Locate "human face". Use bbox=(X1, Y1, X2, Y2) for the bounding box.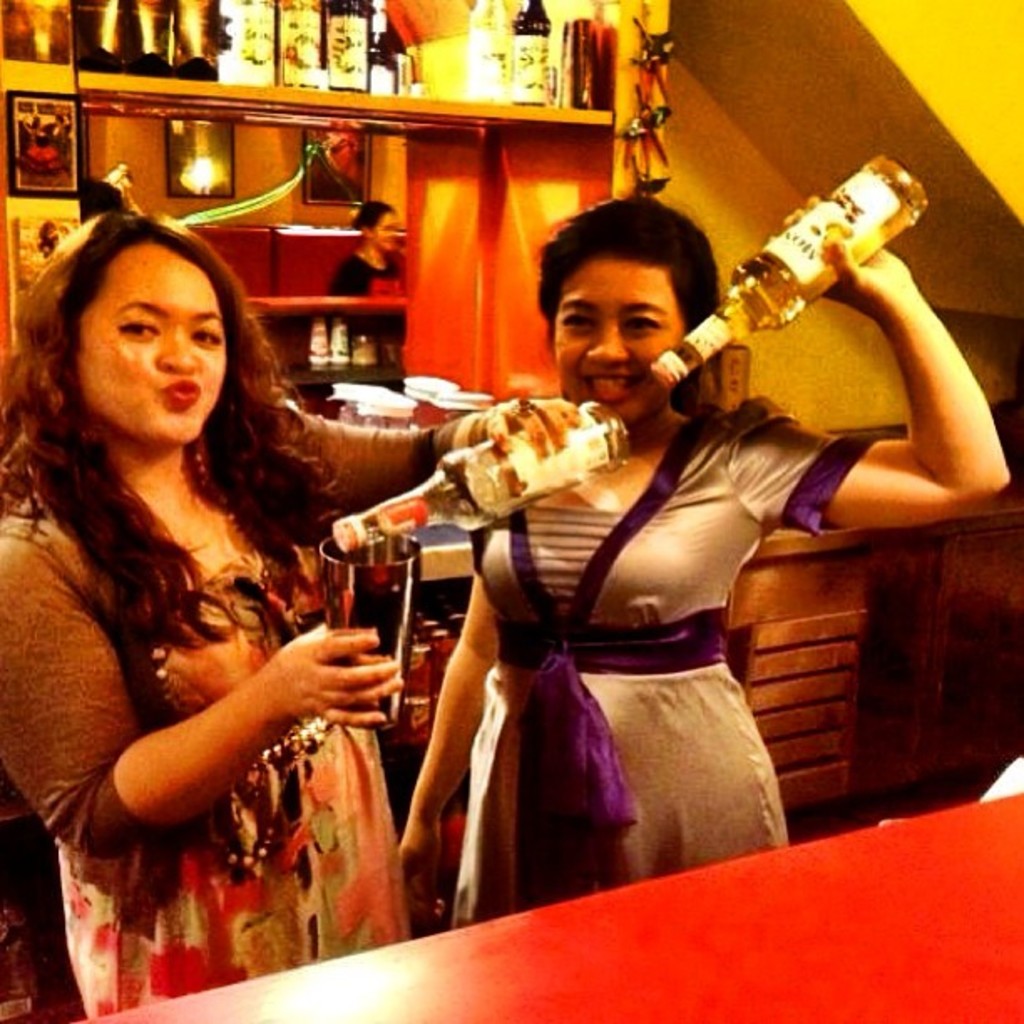
bbox=(368, 209, 403, 256).
